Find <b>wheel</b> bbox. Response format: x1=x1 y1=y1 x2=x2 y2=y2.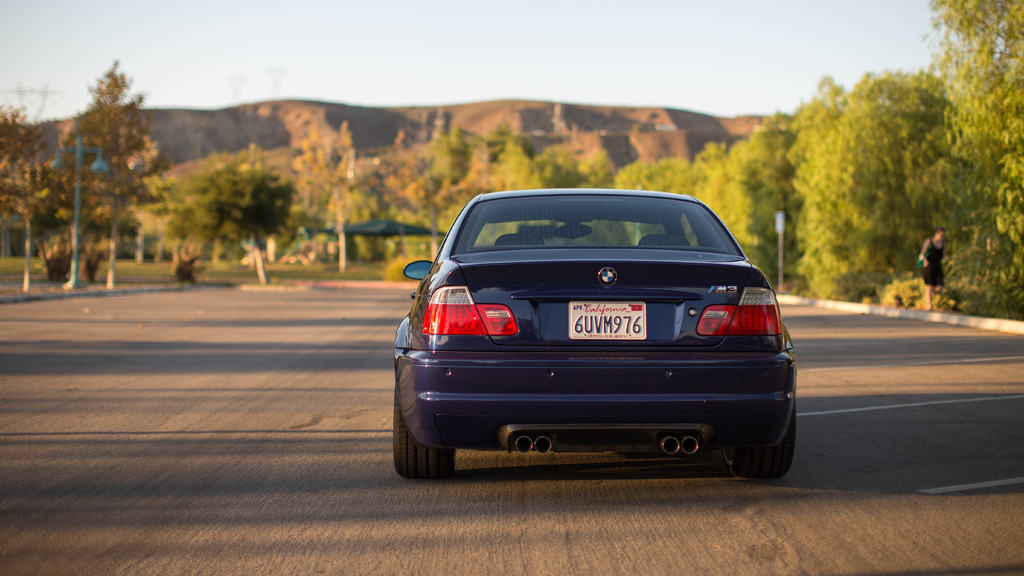
x1=398 y1=372 x2=456 y2=465.
